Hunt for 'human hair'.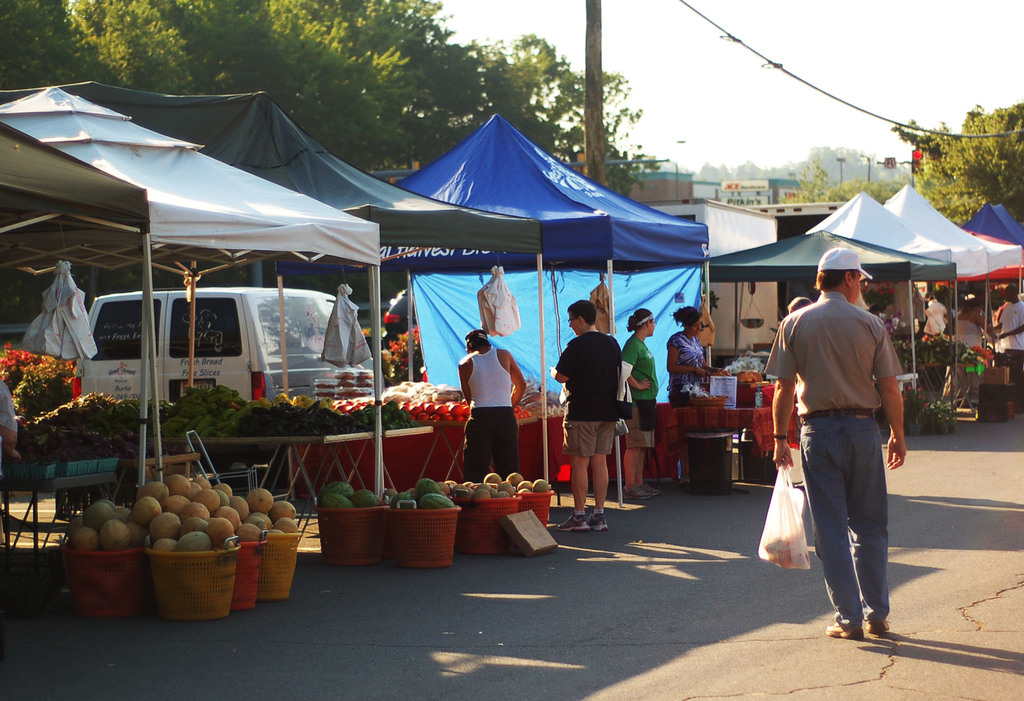
Hunted down at Rect(788, 297, 813, 307).
